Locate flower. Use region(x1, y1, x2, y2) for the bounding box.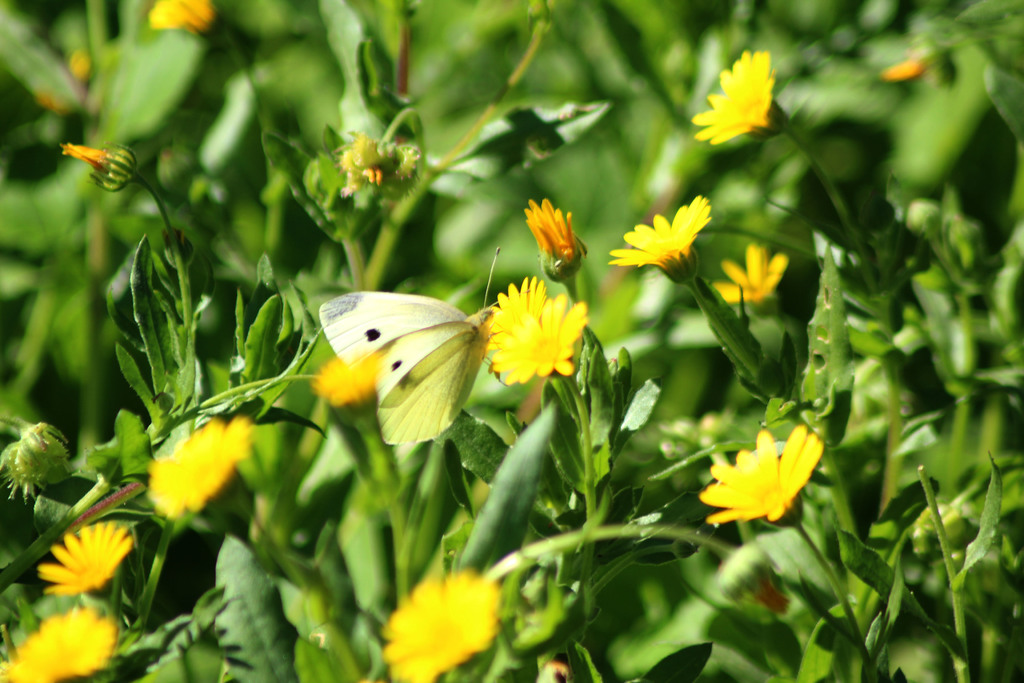
region(152, 0, 207, 35).
